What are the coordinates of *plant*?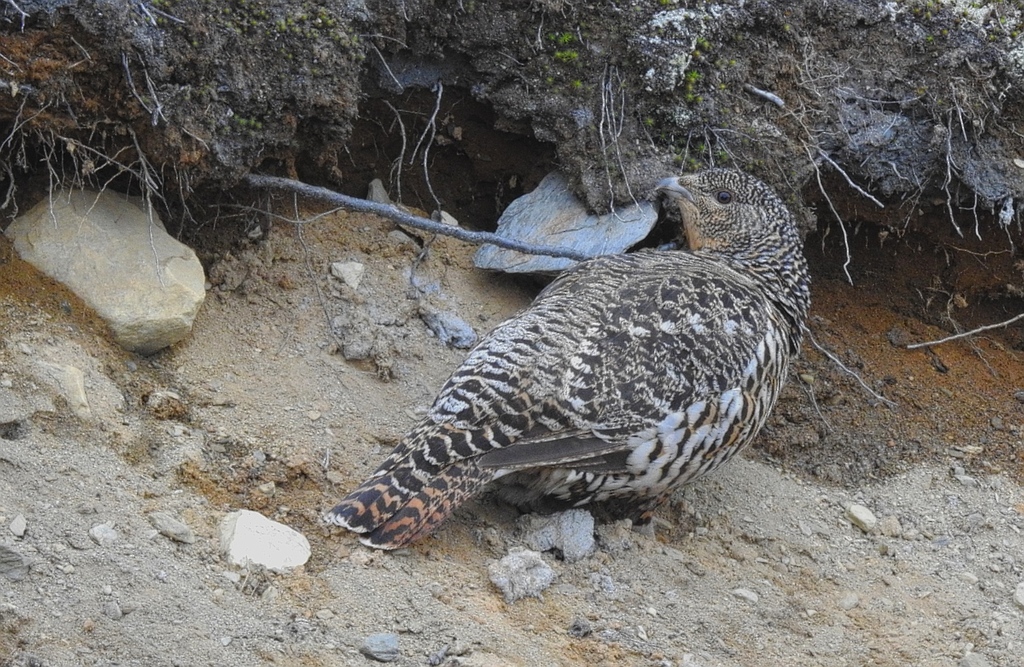
BBox(770, 38, 884, 280).
